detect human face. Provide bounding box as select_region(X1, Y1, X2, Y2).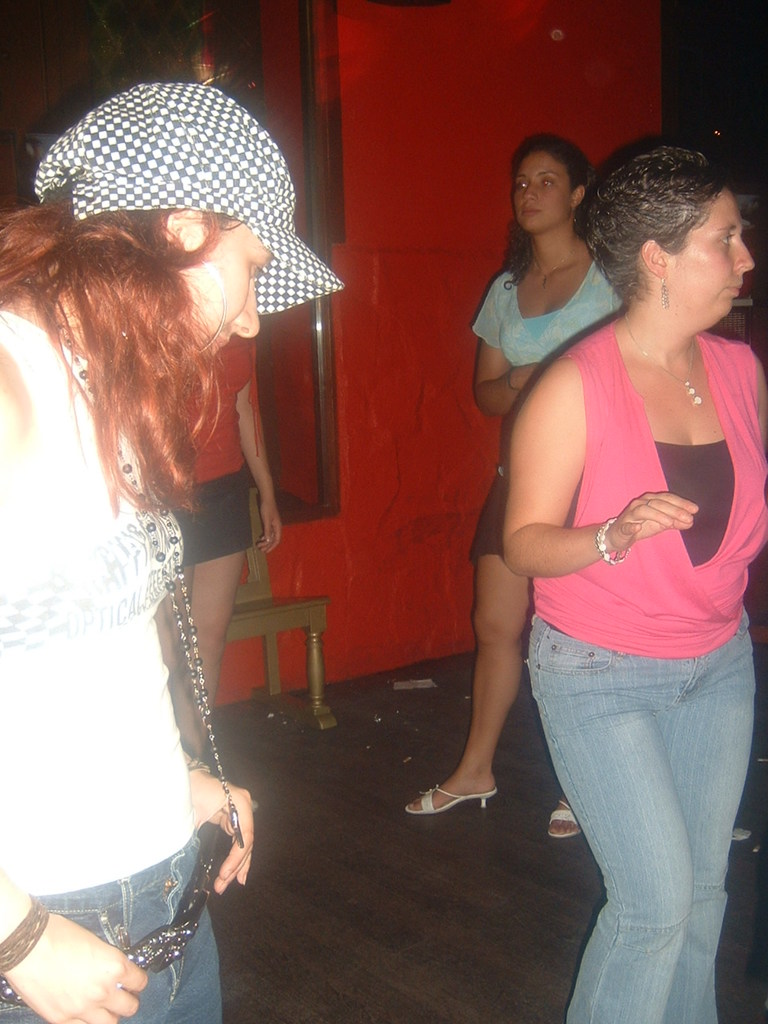
select_region(169, 237, 279, 354).
